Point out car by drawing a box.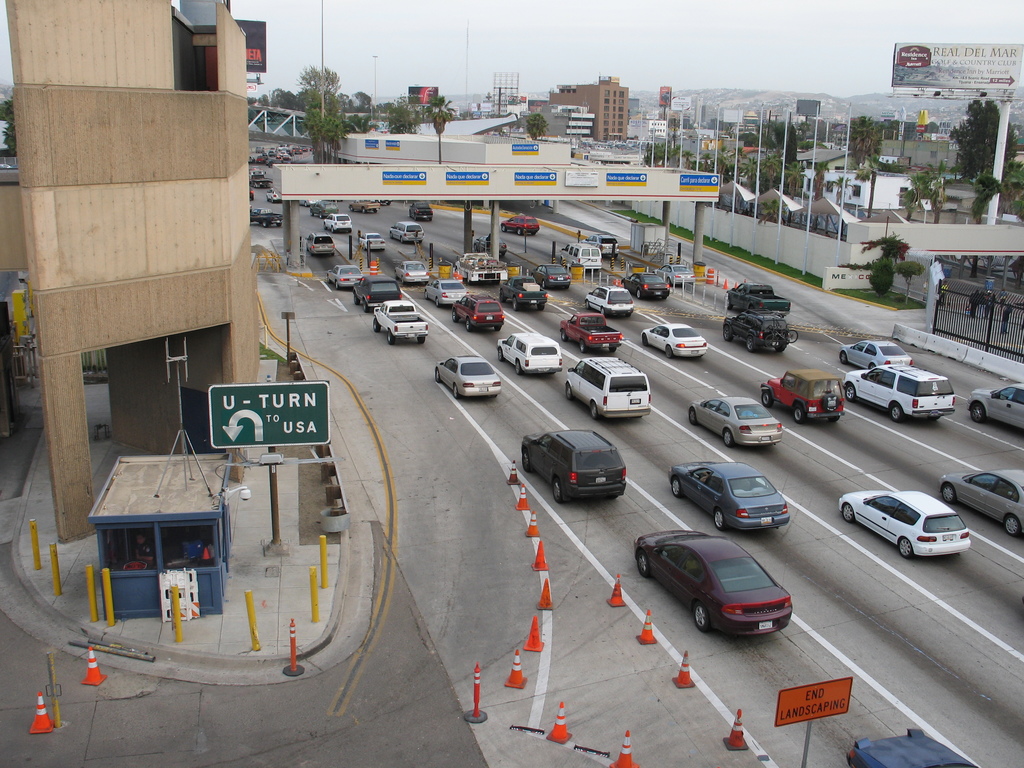
362,235,385,250.
